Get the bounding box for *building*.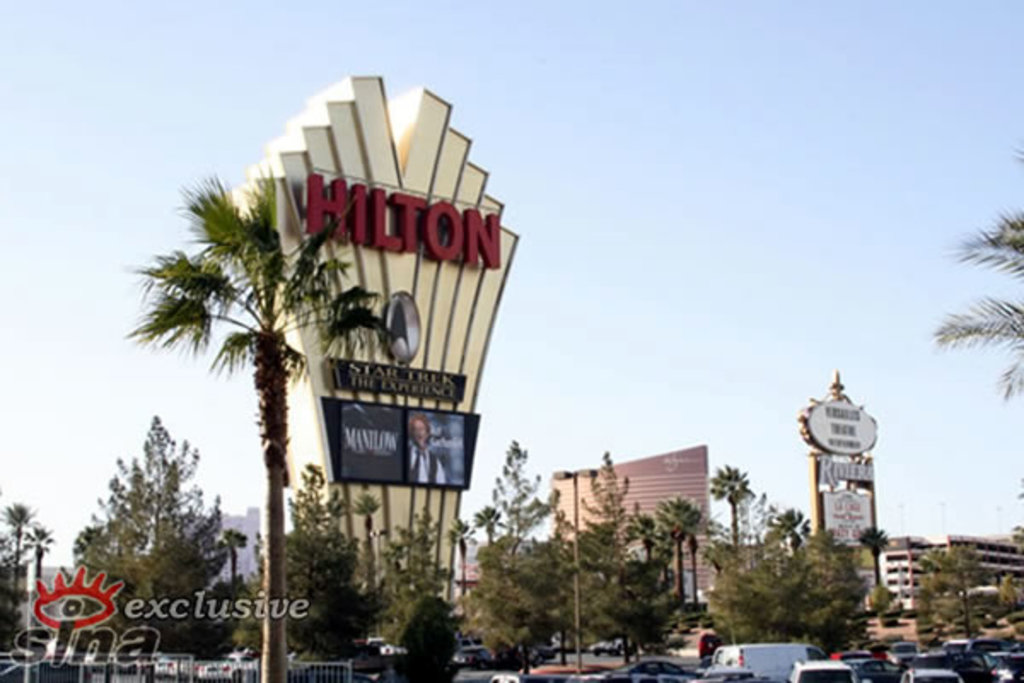
870:529:1022:618.
